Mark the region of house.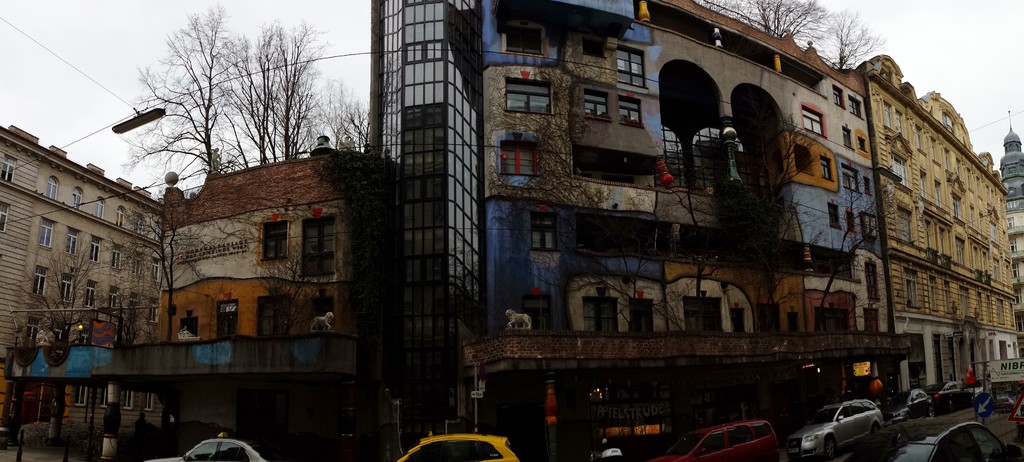
Region: bbox=[384, 0, 501, 454].
